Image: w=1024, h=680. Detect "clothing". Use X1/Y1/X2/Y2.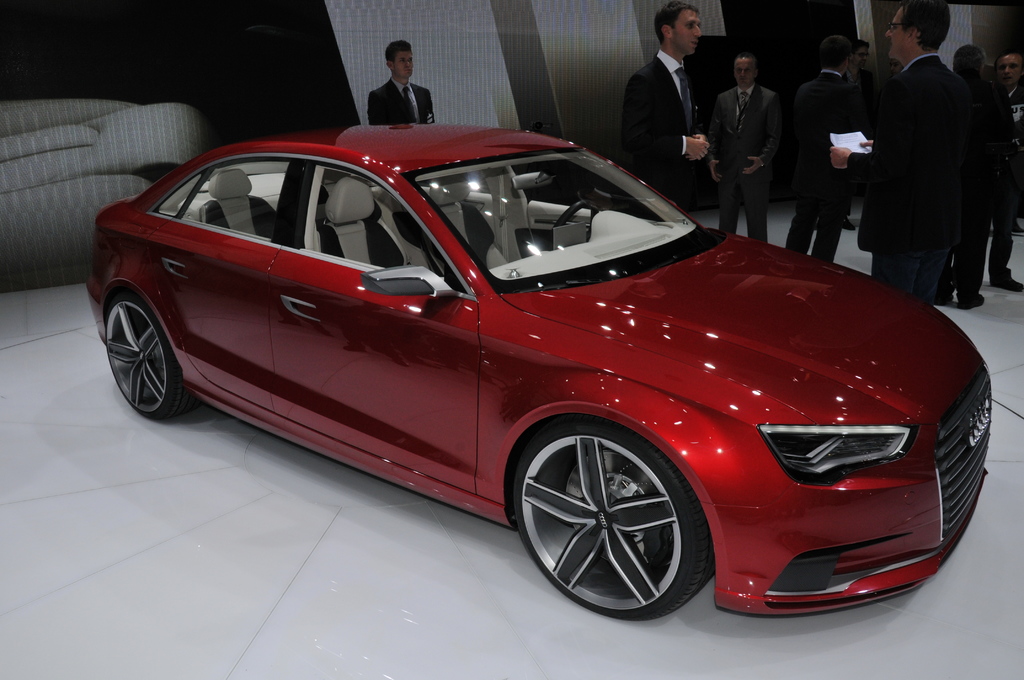
703/83/788/244.
